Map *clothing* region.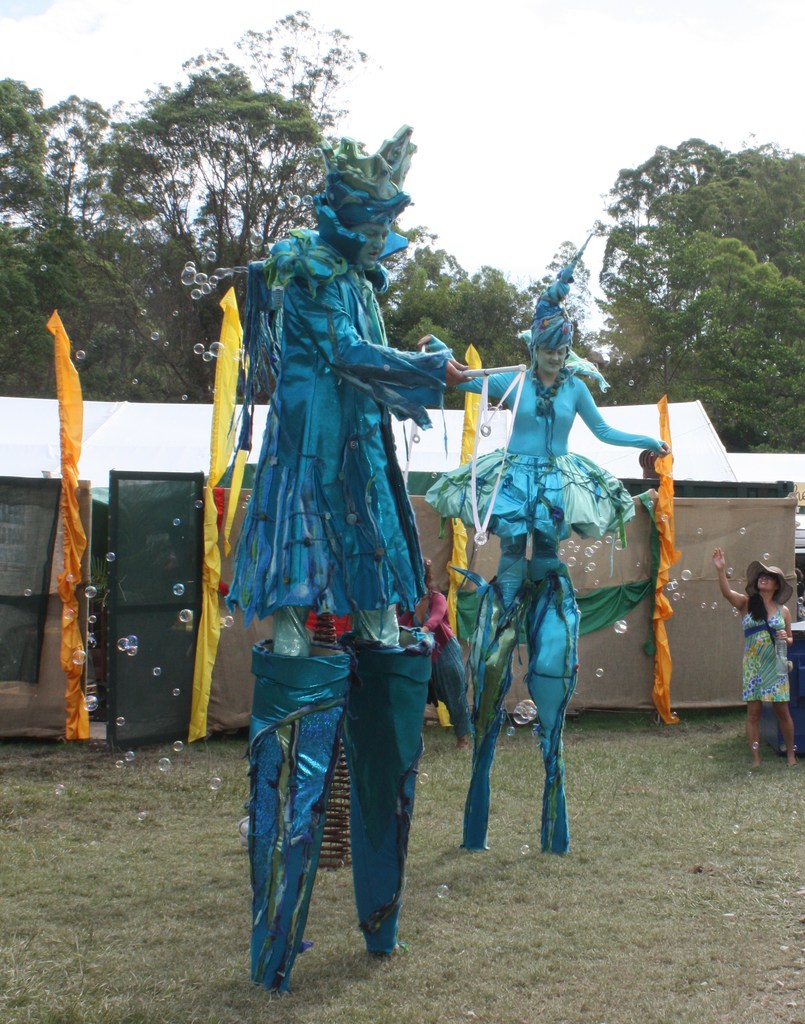
Mapped to 422 353 674 545.
